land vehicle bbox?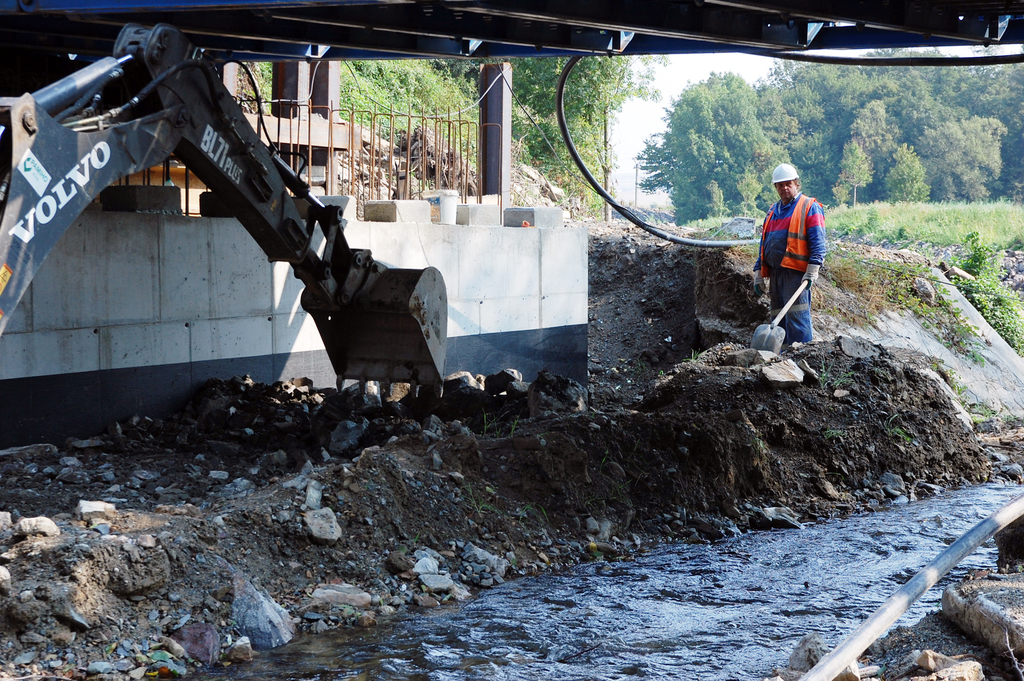
<bbox>0, 13, 448, 416</bbox>
